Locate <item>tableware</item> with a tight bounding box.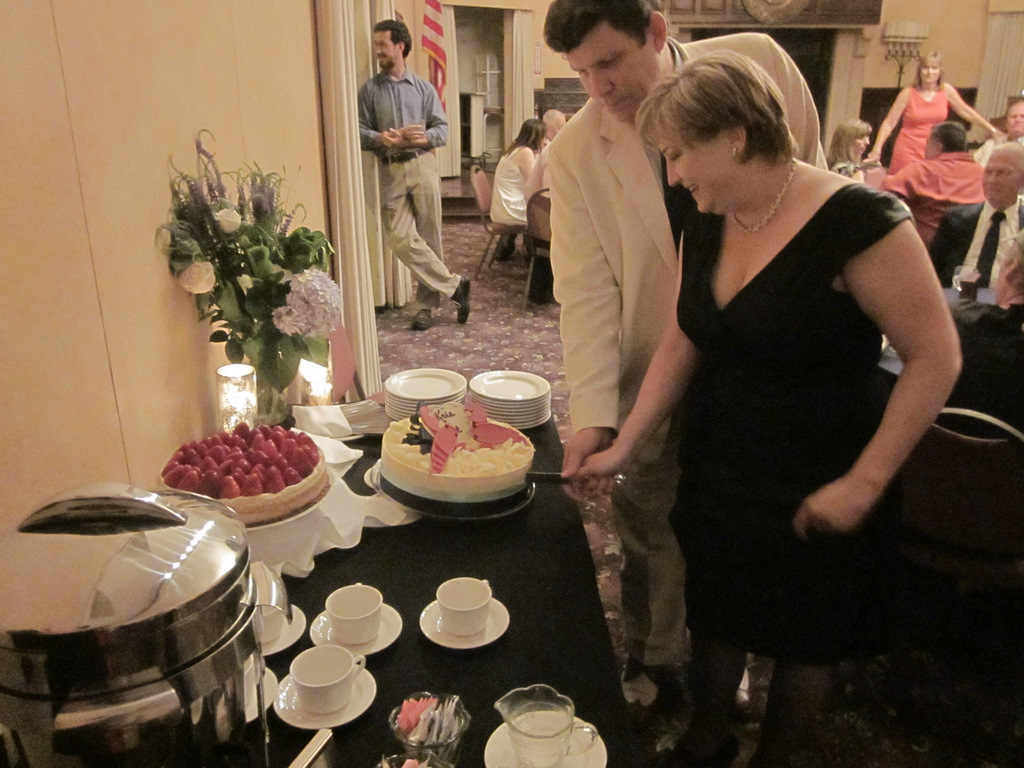
box=[953, 267, 978, 299].
